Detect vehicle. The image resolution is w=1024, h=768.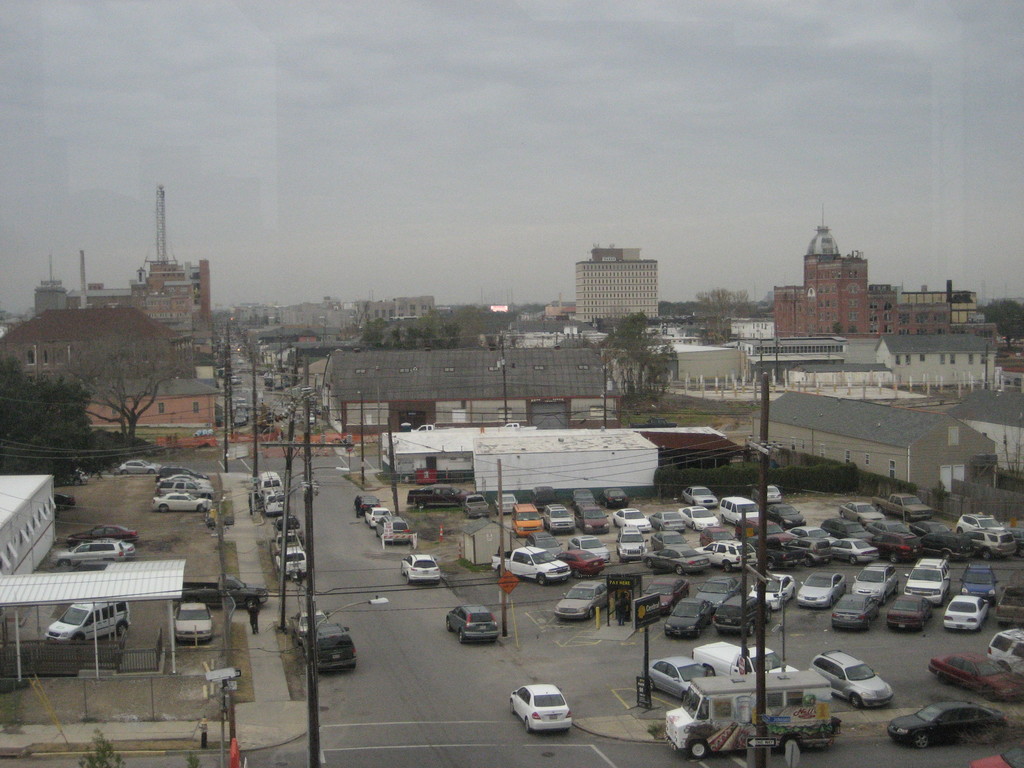
408 484 475 511.
